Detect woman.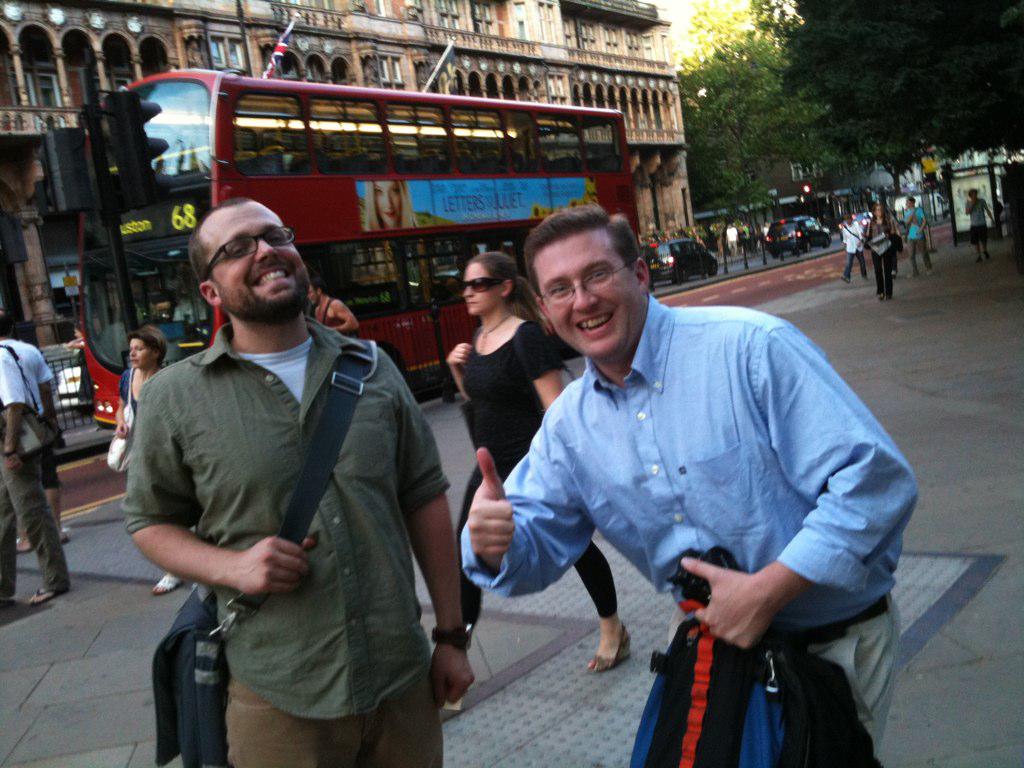
Detected at 457, 251, 631, 676.
